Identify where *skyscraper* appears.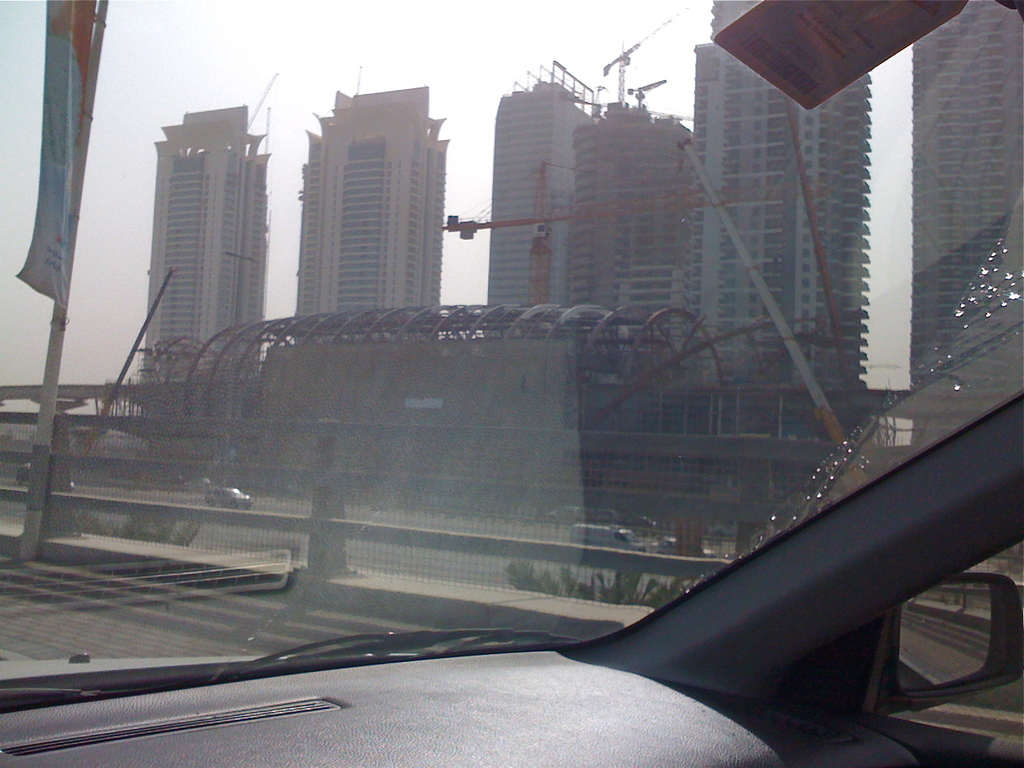
Appears at {"left": 294, "top": 68, "right": 451, "bottom": 347}.
